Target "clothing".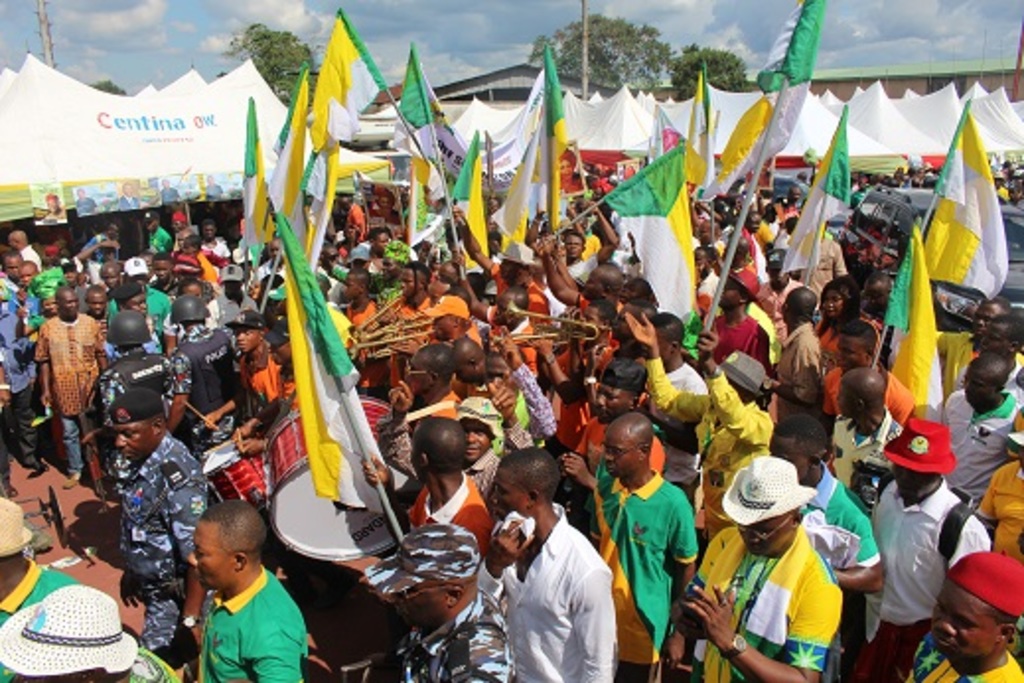
Target region: box(16, 241, 45, 272).
